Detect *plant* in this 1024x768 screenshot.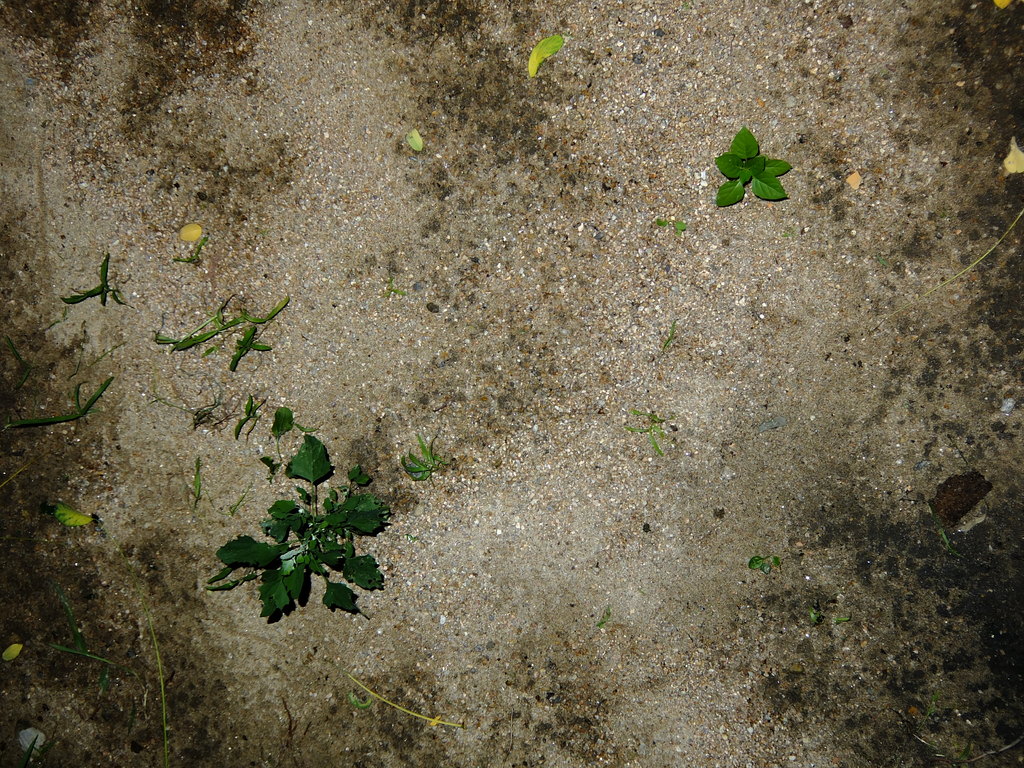
Detection: x1=1005, y1=129, x2=1023, y2=175.
